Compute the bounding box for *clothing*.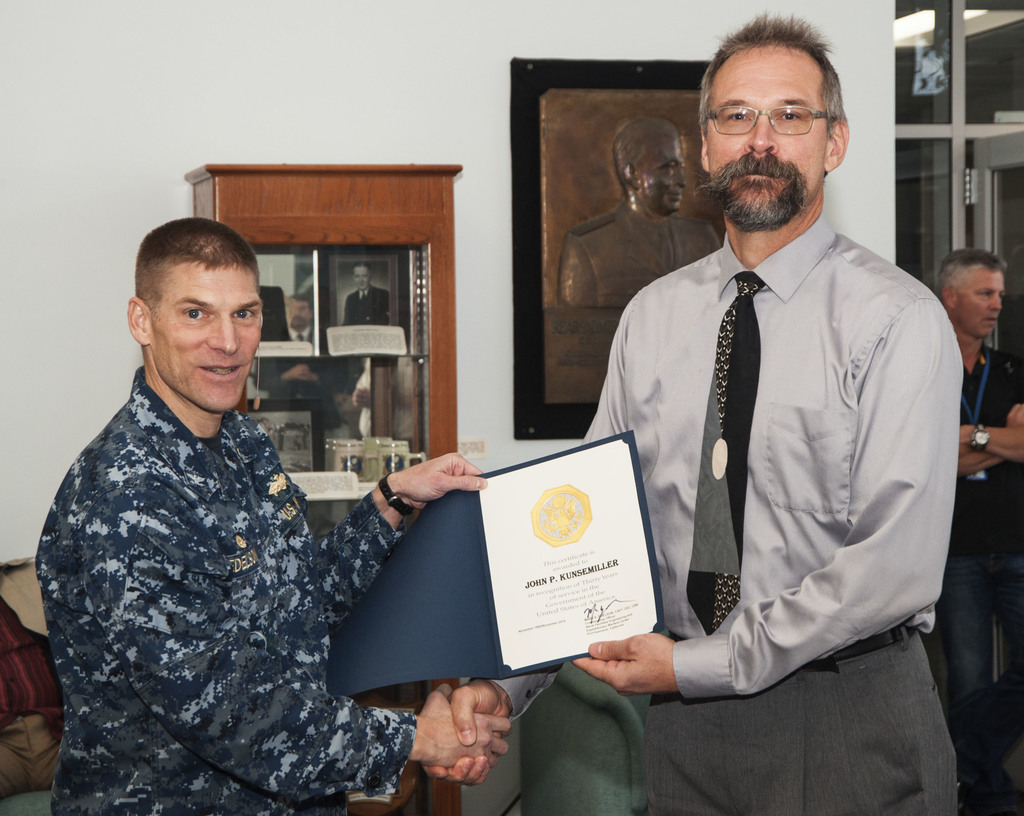
bbox=[339, 287, 391, 326].
